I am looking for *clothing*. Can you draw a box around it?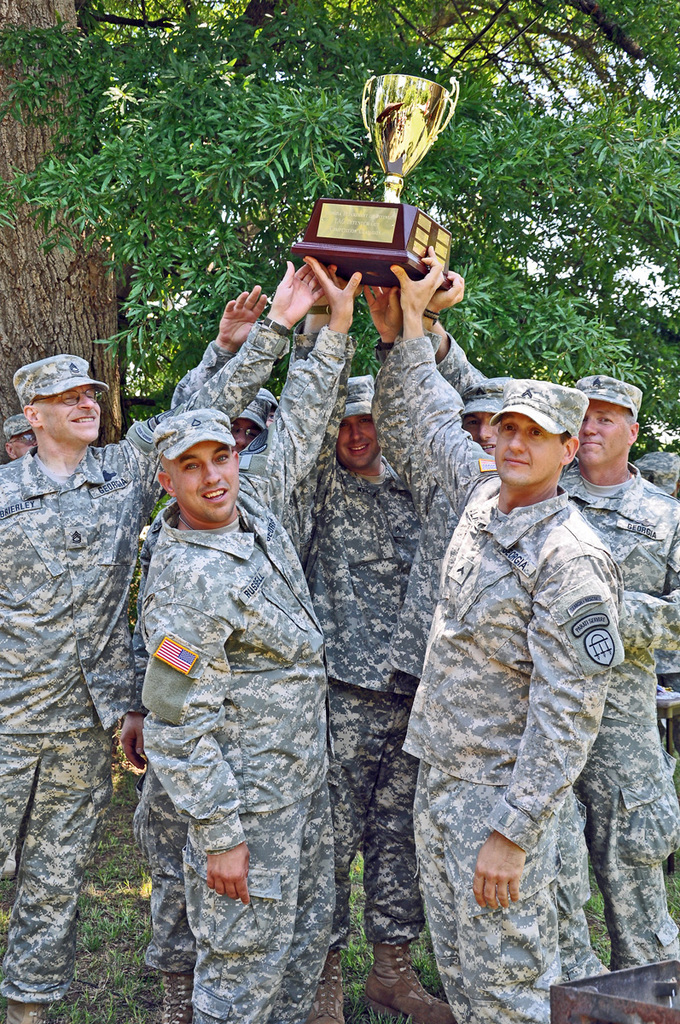
Sure, the bounding box is BBox(135, 320, 357, 1023).
